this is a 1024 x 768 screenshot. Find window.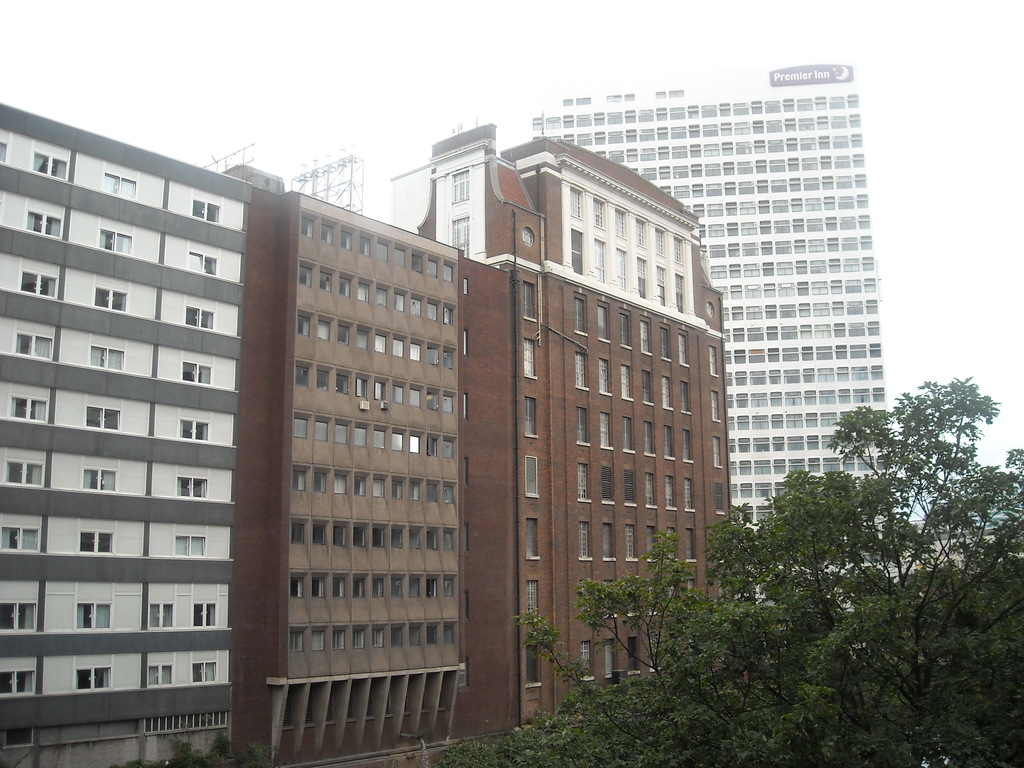
Bounding box: [x1=854, y1=156, x2=865, y2=166].
